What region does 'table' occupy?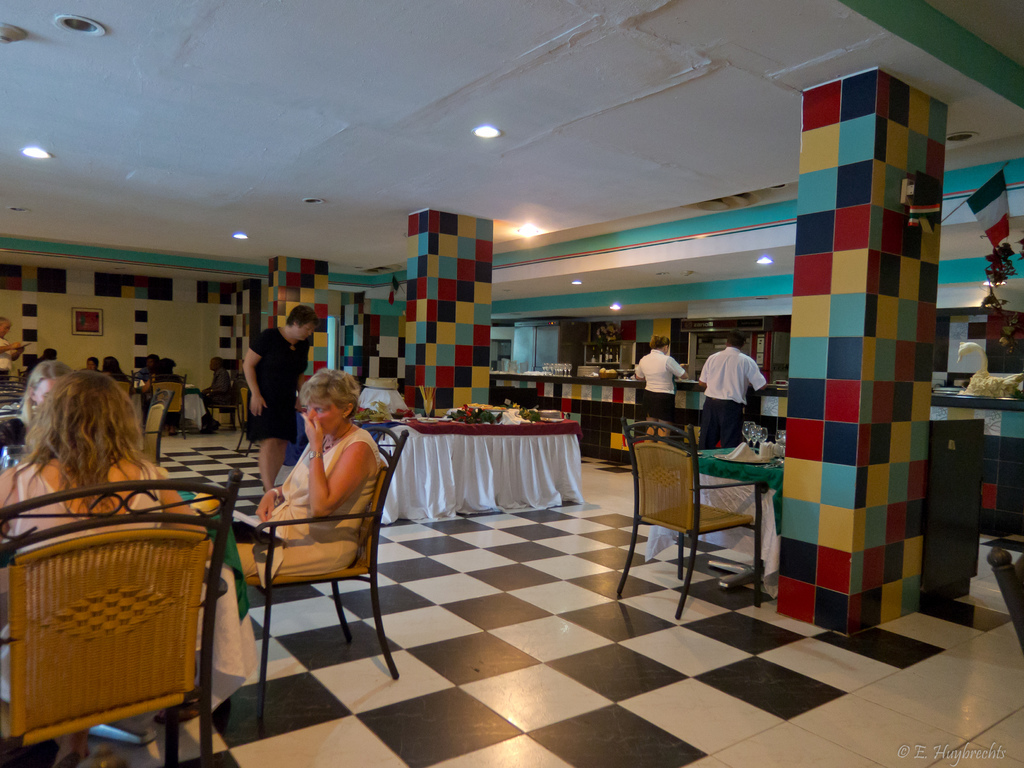
BBox(0, 414, 27, 447).
